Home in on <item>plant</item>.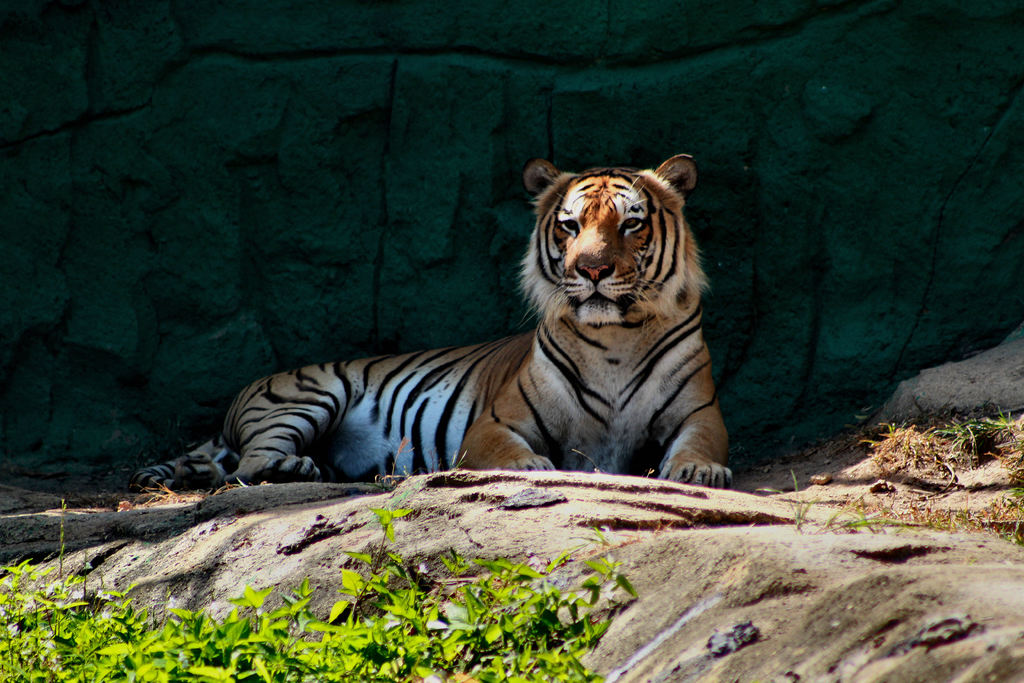
Homed in at bbox=(924, 406, 1016, 461).
